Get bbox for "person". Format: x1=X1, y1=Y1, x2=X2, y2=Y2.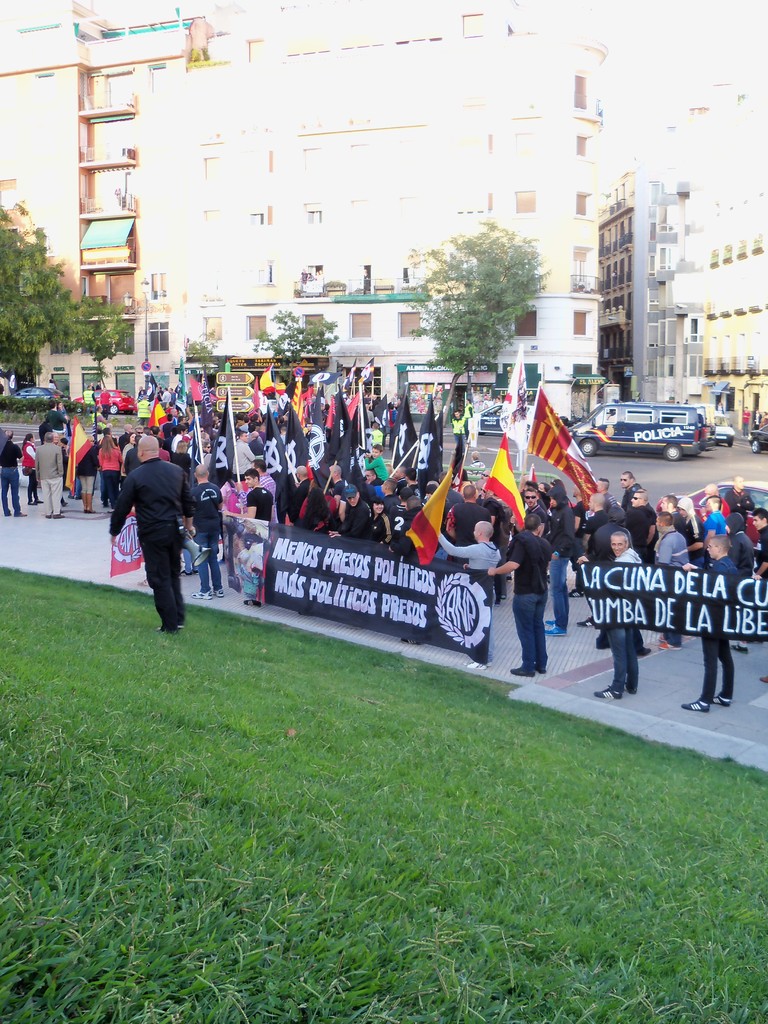
x1=394, y1=464, x2=407, y2=478.
